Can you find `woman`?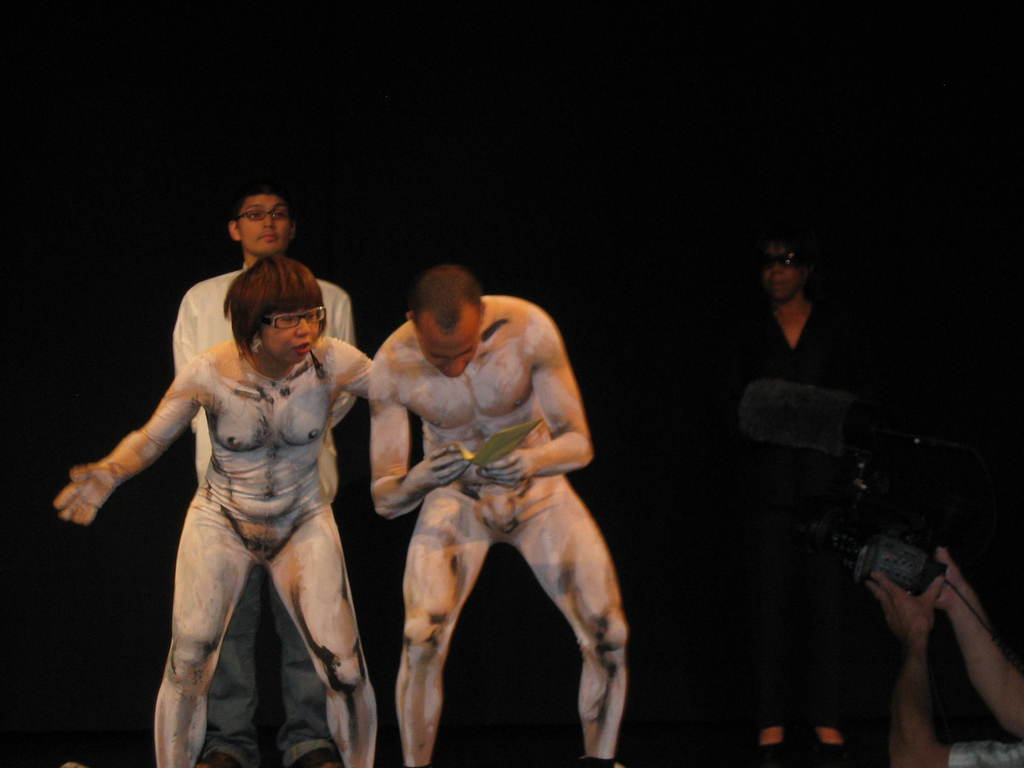
Yes, bounding box: x1=719, y1=226, x2=876, y2=767.
